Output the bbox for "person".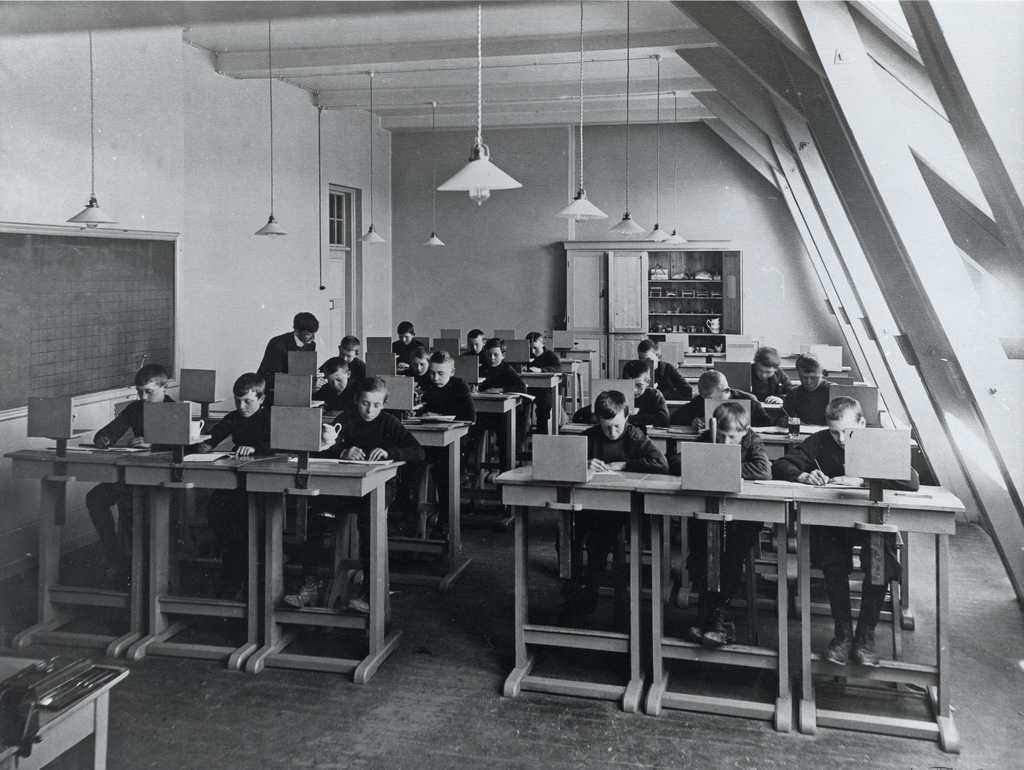
460, 331, 486, 360.
